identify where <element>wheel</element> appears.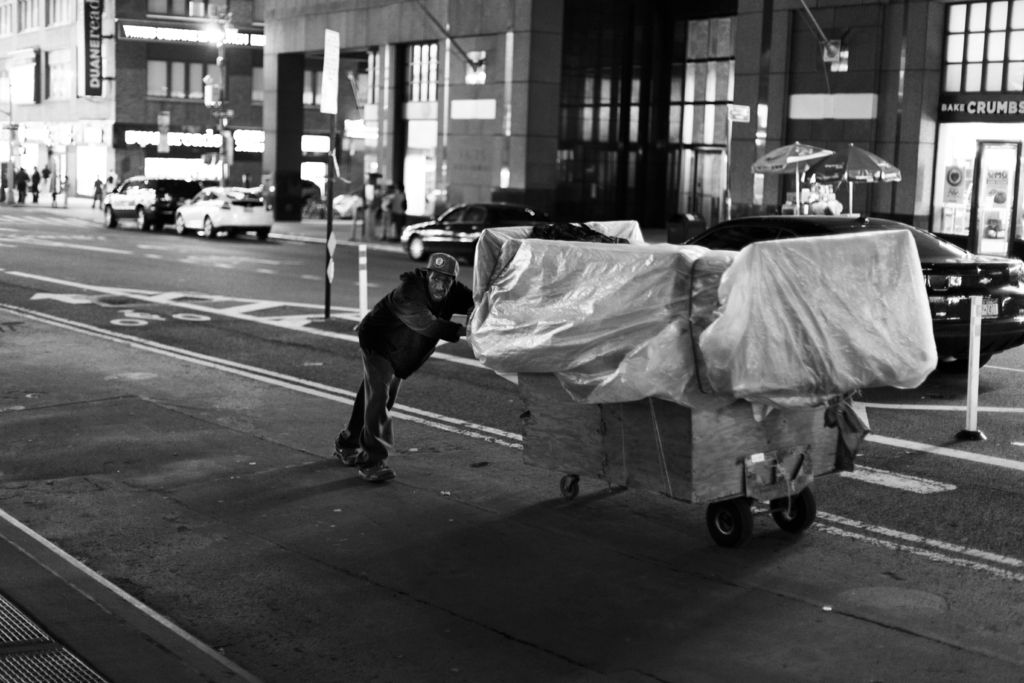
Appears at BBox(408, 236, 425, 258).
